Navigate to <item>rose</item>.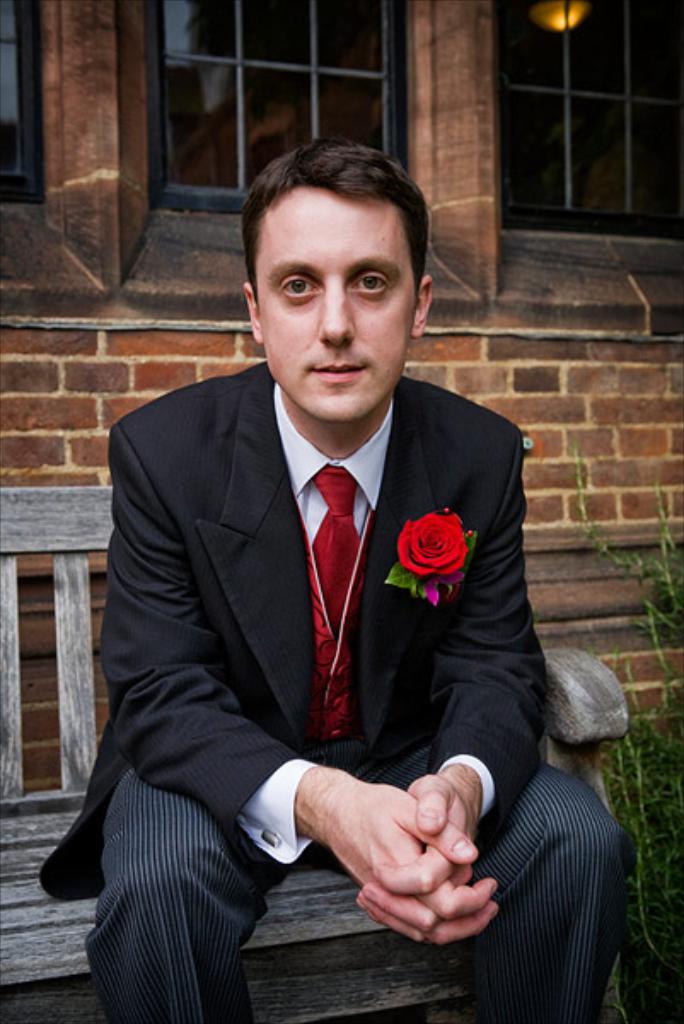
Navigation target: [389, 510, 471, 580].
